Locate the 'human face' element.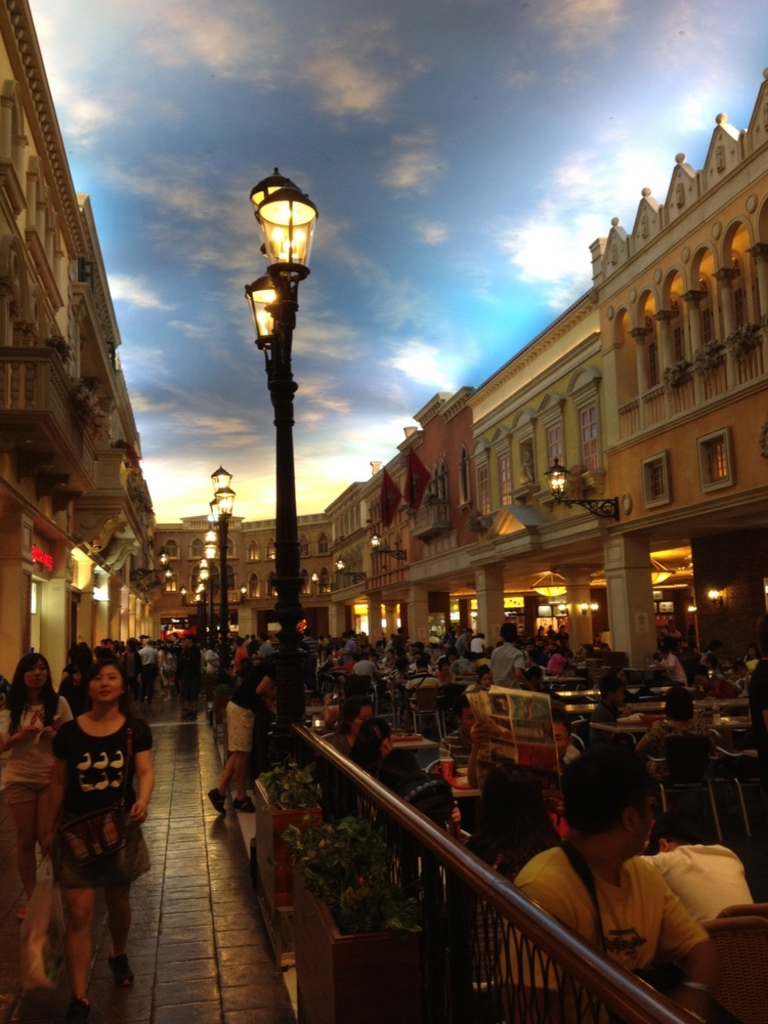
Element bbox: box=[14, 657, 57, 689].
